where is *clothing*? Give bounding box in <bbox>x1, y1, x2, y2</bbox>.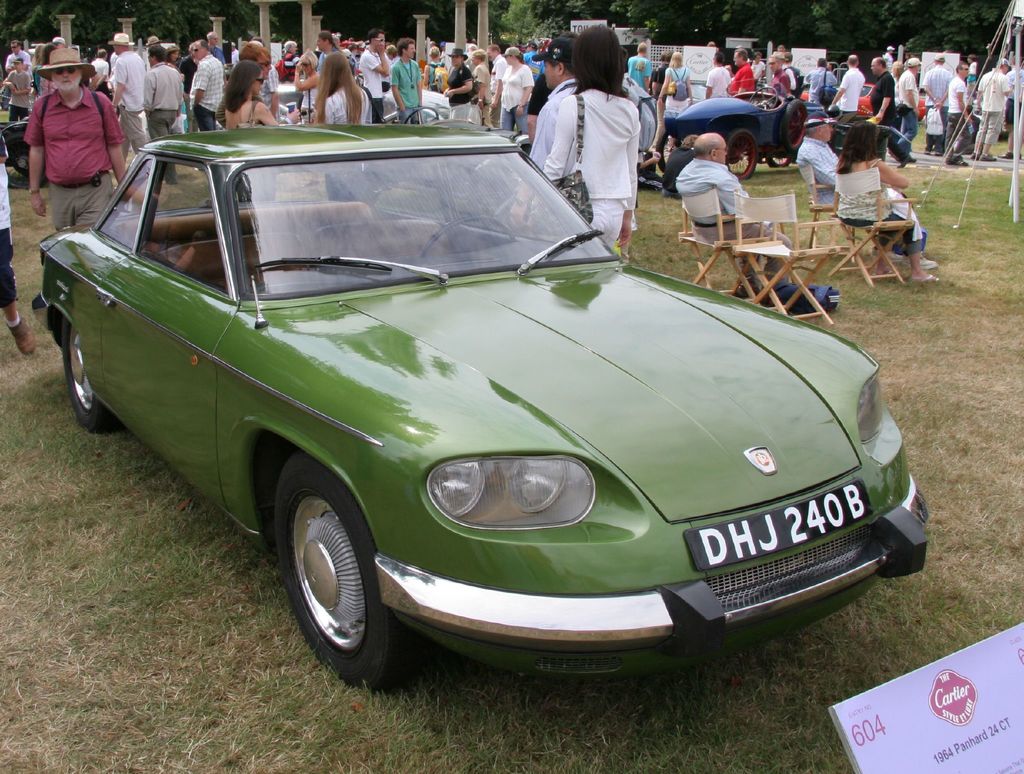
<bbox>731, 62, 755, 95</bbox>.
